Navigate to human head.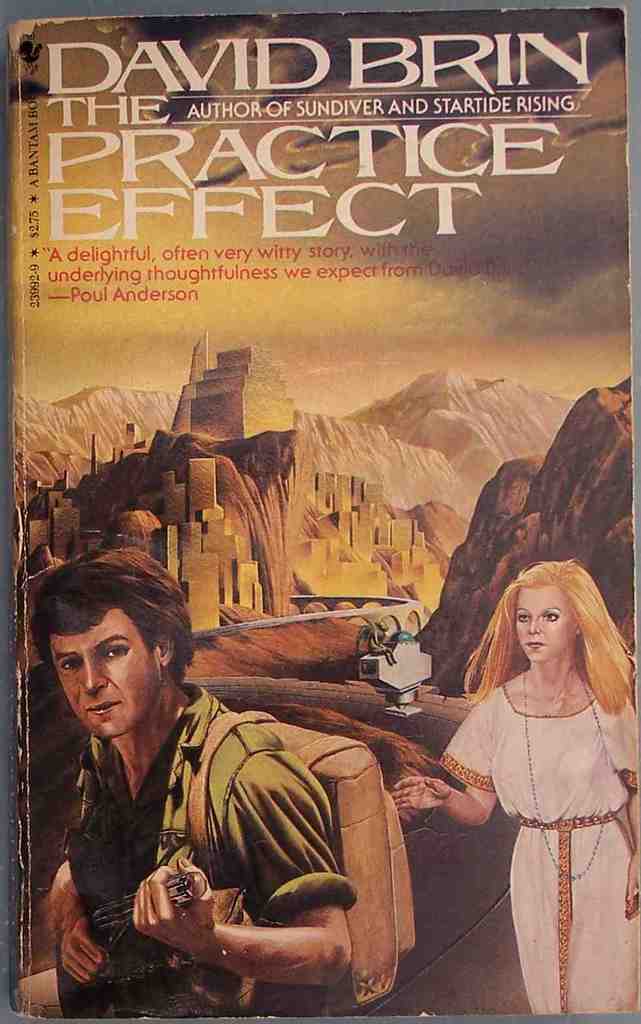
Navigation target: bbox(42, 540, 179, 743).
